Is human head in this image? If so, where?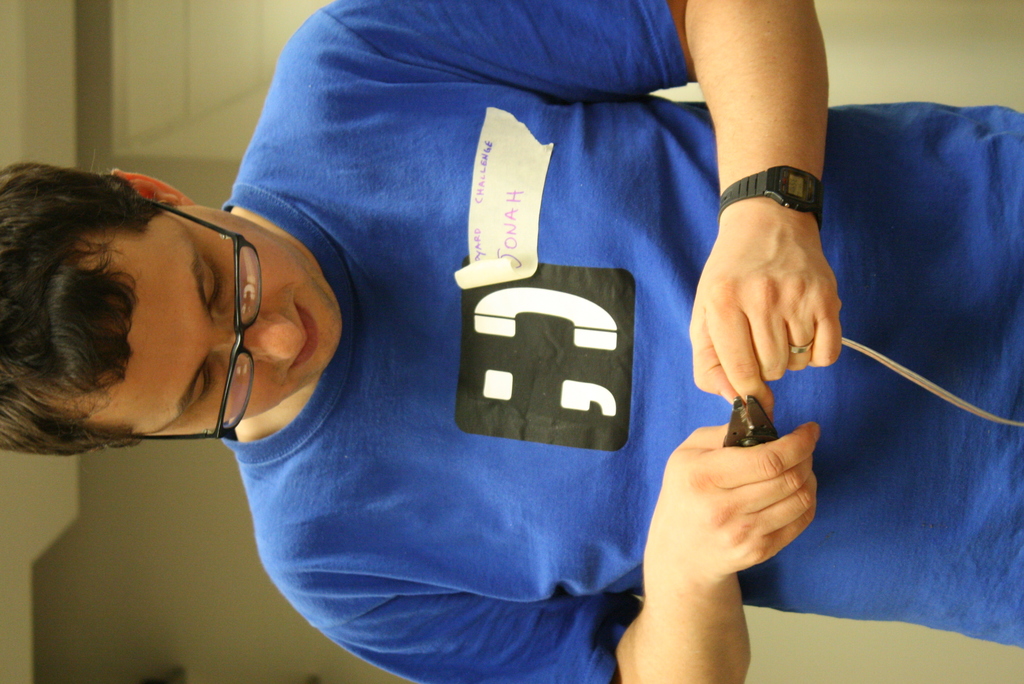
Yes, at crop(15, 140, 333, 459).
